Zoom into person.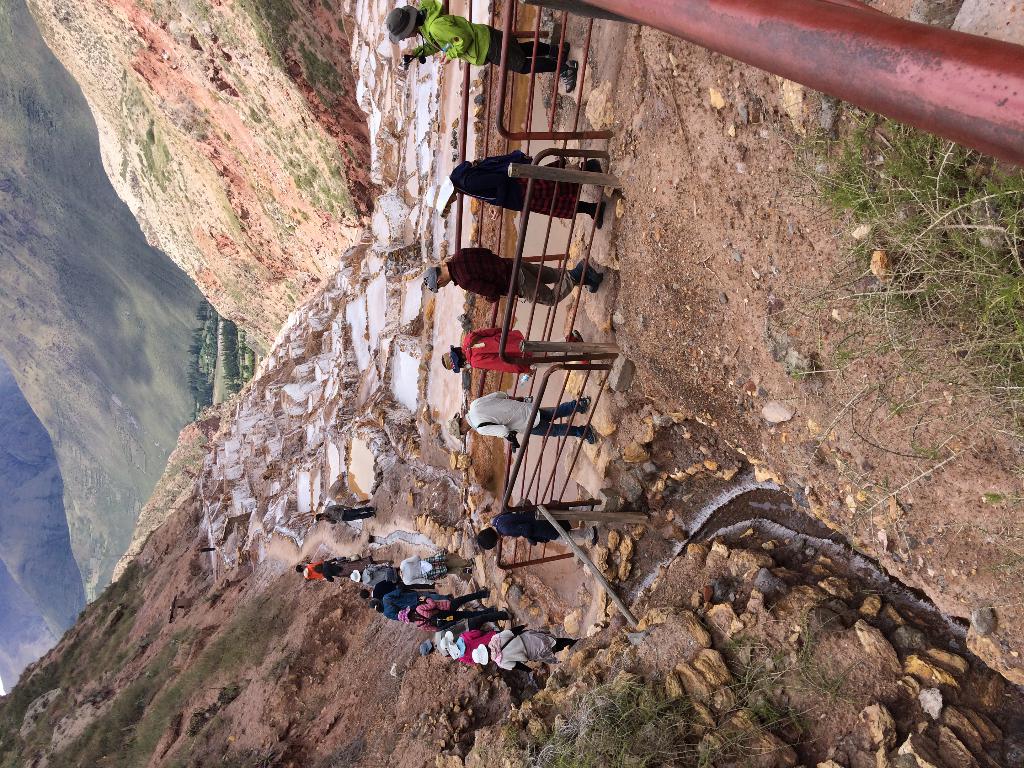
Zoom target: pyautogui.locateOnScreen(316, 506, 375, 525).
